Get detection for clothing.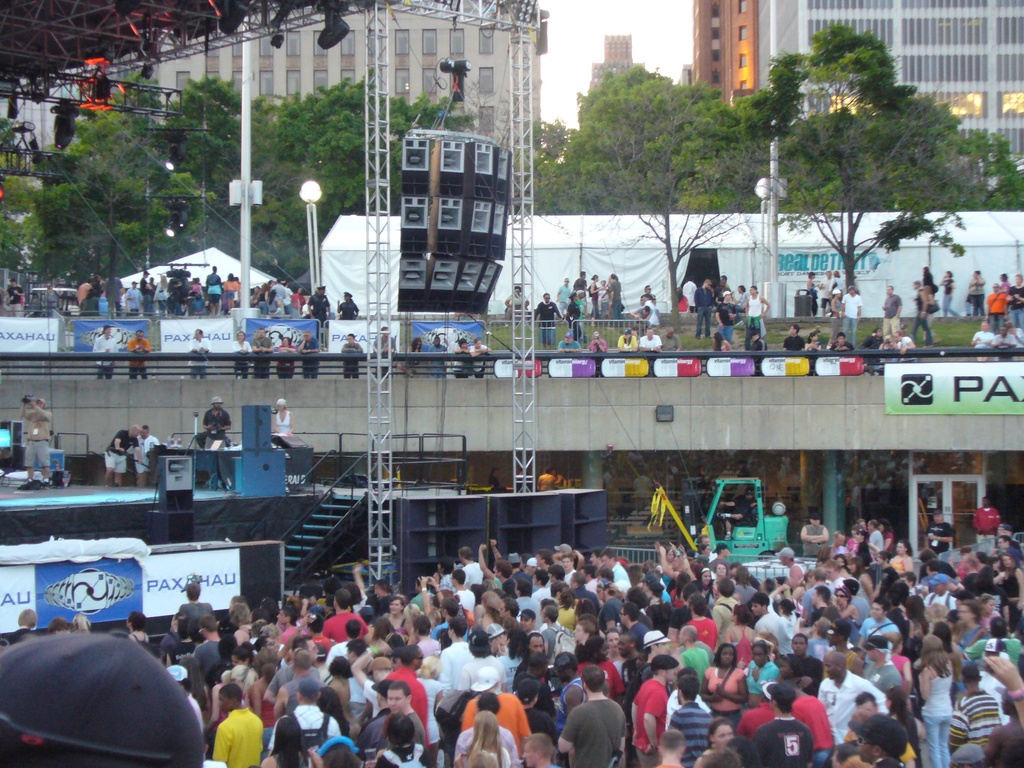
Detection: 883/294/898/335.
